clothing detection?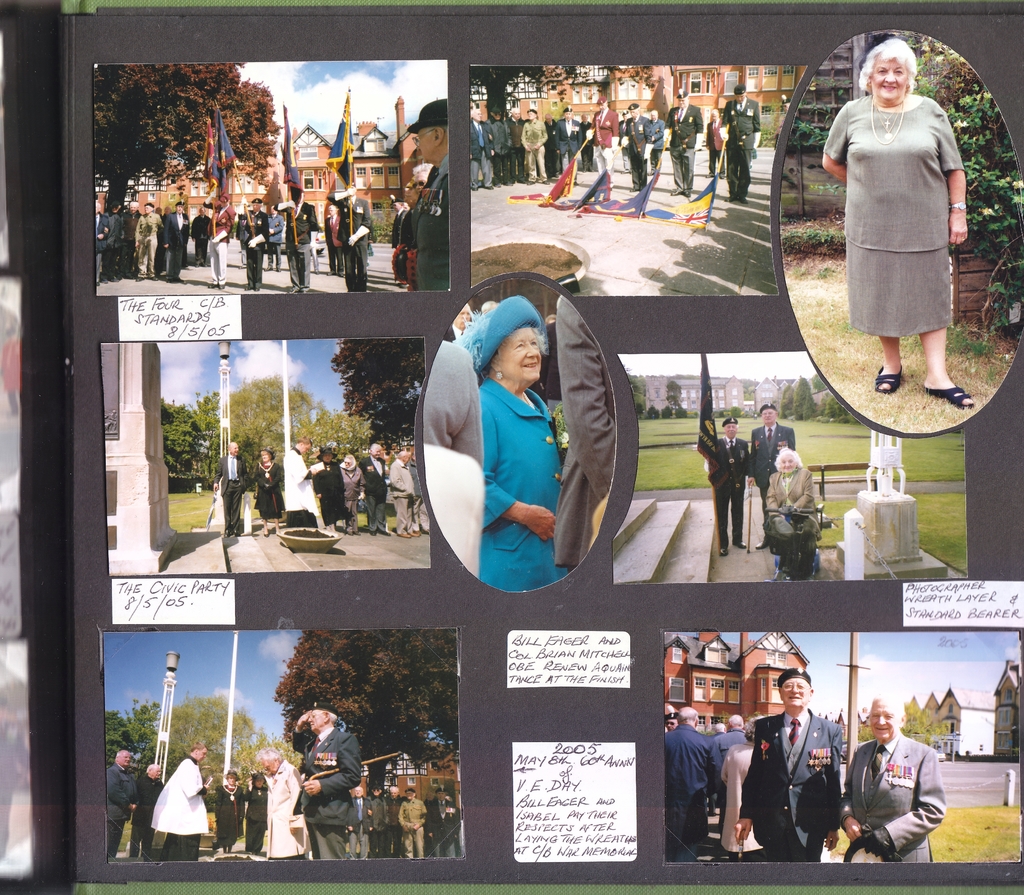
<region>746, 417, 799, 500</region>
